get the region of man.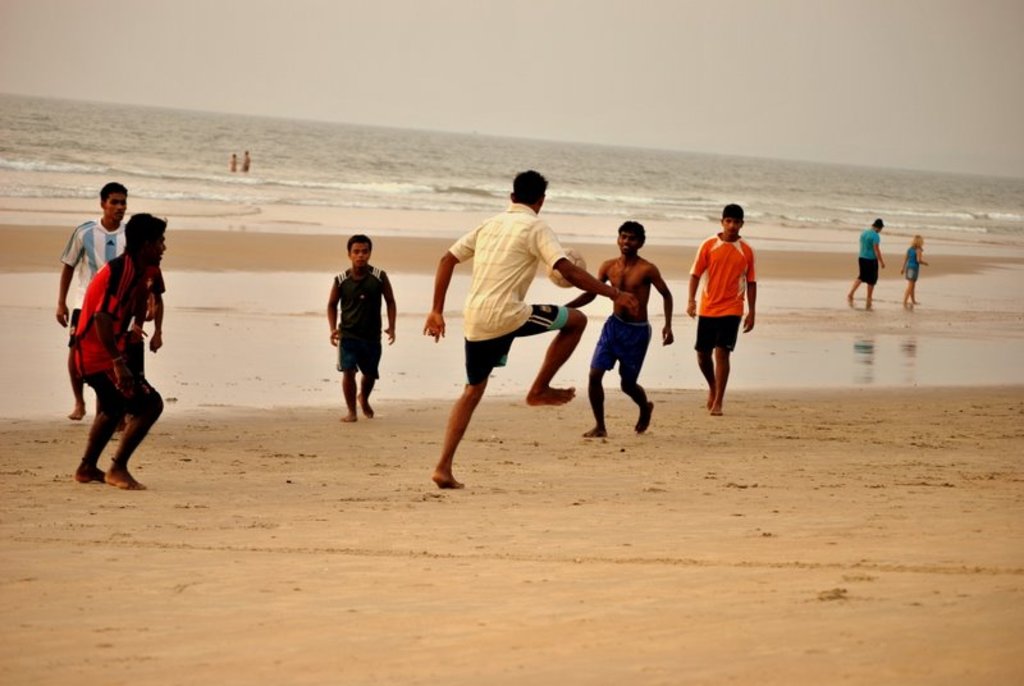
crop(49, 183, 132, 422).
